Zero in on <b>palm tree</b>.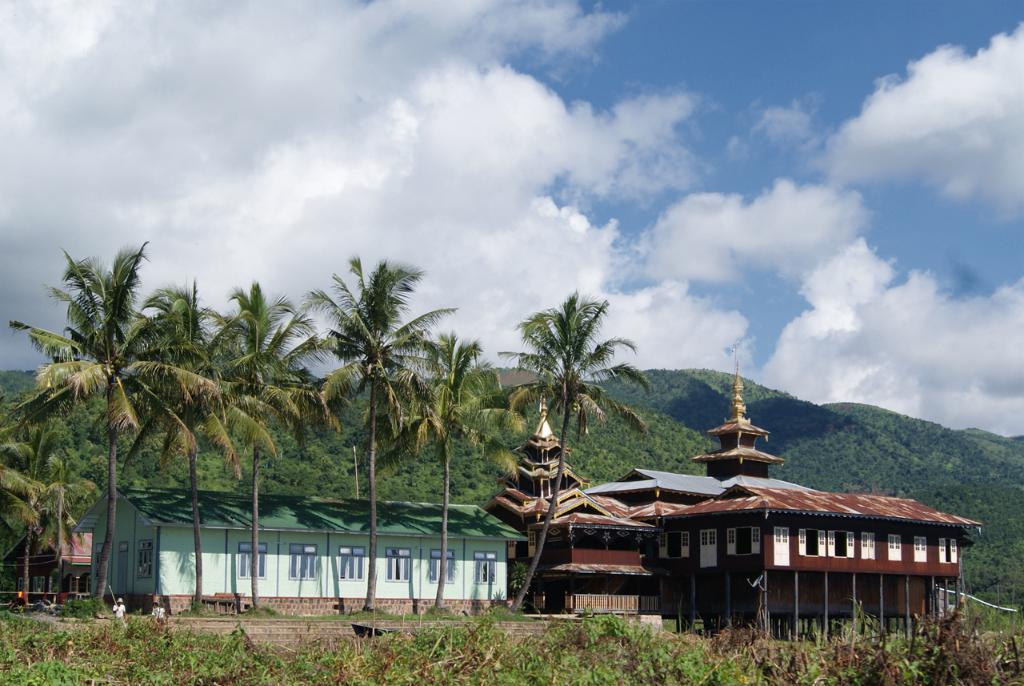
Zeroed in: {"left": 1, "top": 409, "right": 110, "bottom": 623}.
